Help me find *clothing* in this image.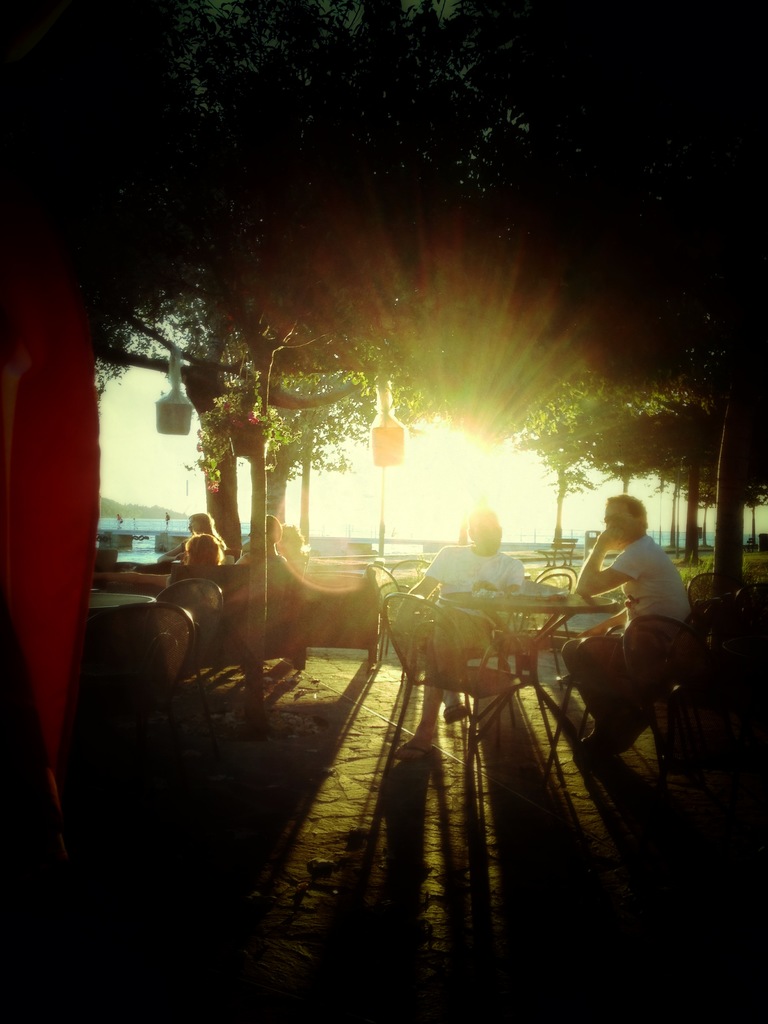
Found it: box=[581, 536, 689, 696].
